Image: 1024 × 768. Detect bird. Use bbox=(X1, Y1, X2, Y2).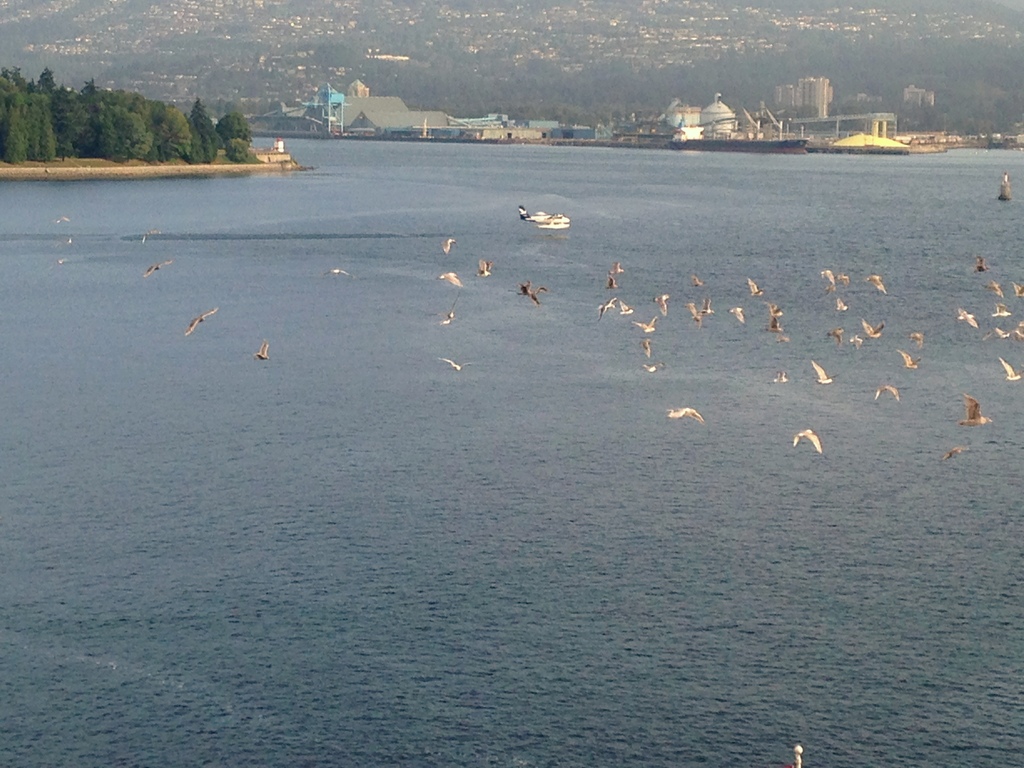
bbox=(64, 235, 75, 250).
